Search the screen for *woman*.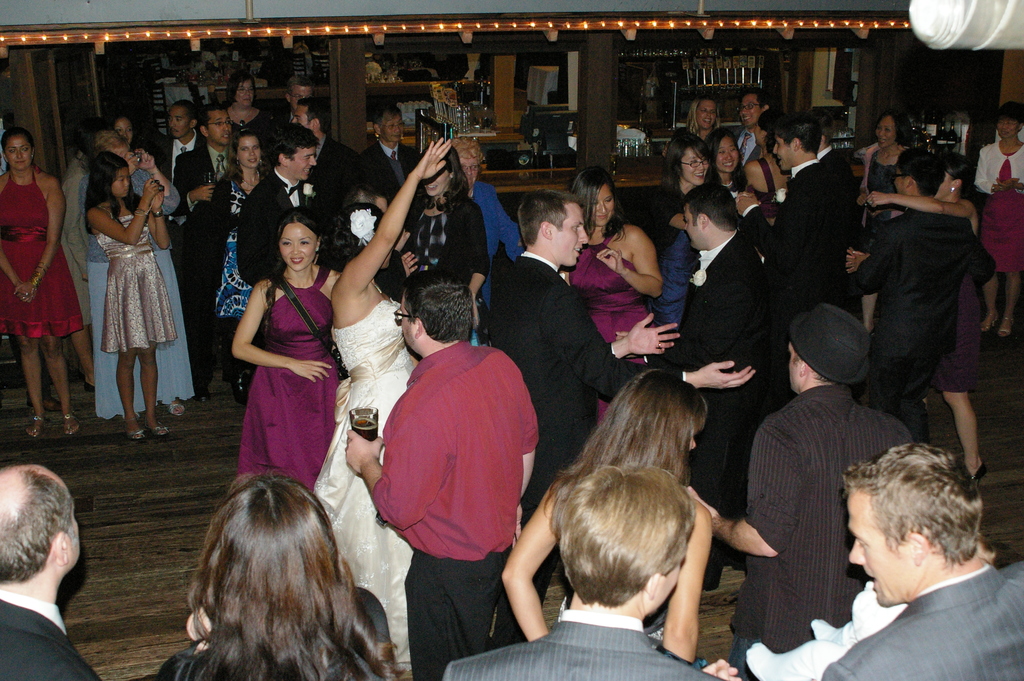
Found at {"left": 683, "top": 90, "right": 724, "bottom": 133}.
